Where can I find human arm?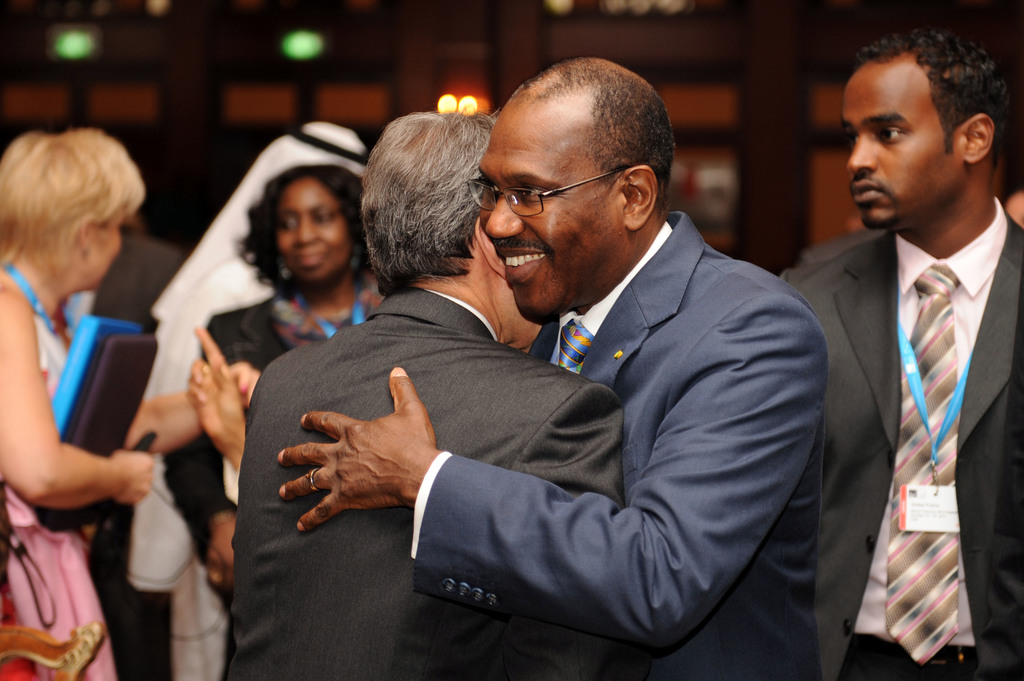
You can find it at region(150, 293, 245, 591).
